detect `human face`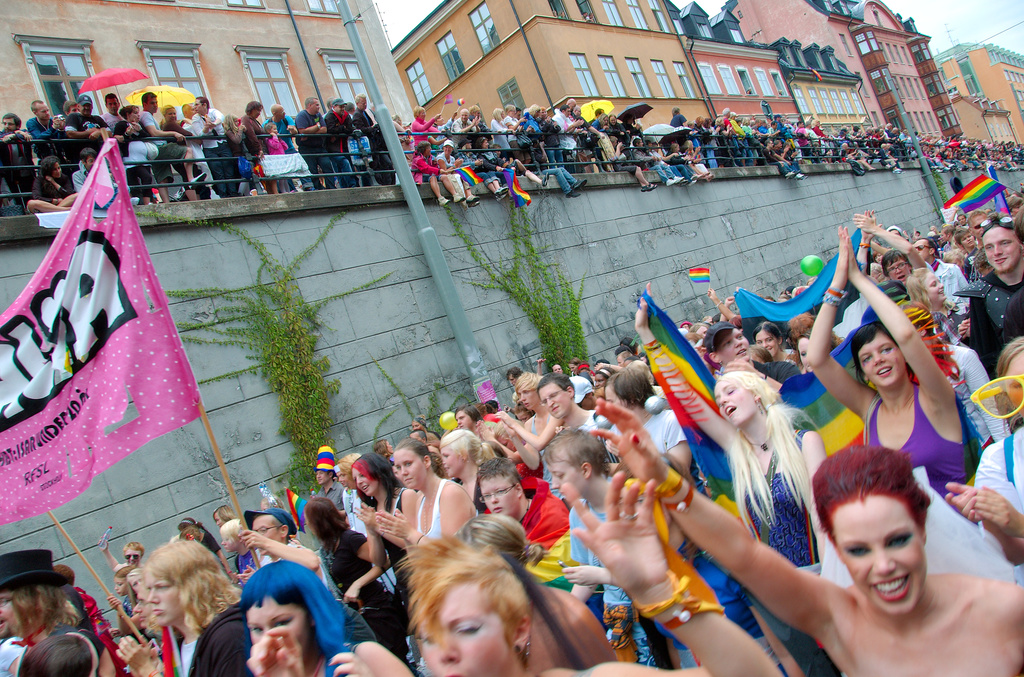
box(518, 389, 534, 416)
